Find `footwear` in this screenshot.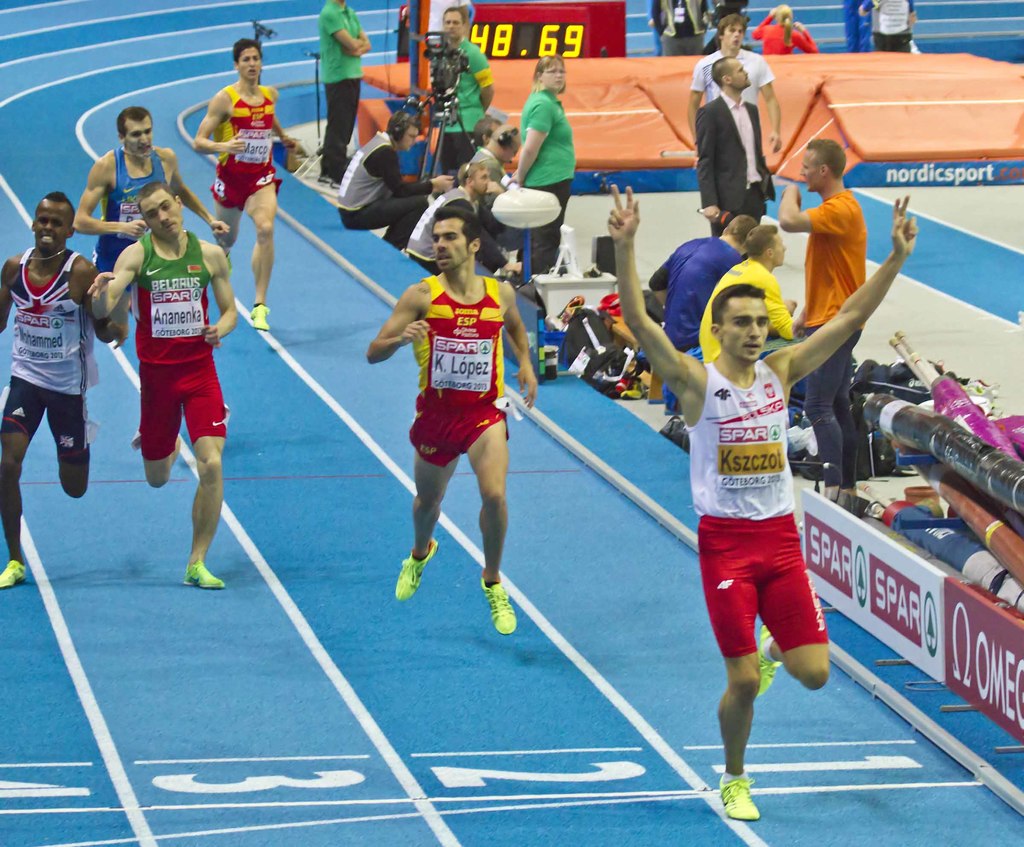
The bounding box for `footwear` is (left=756, top=625, right=781, bottom=698).
